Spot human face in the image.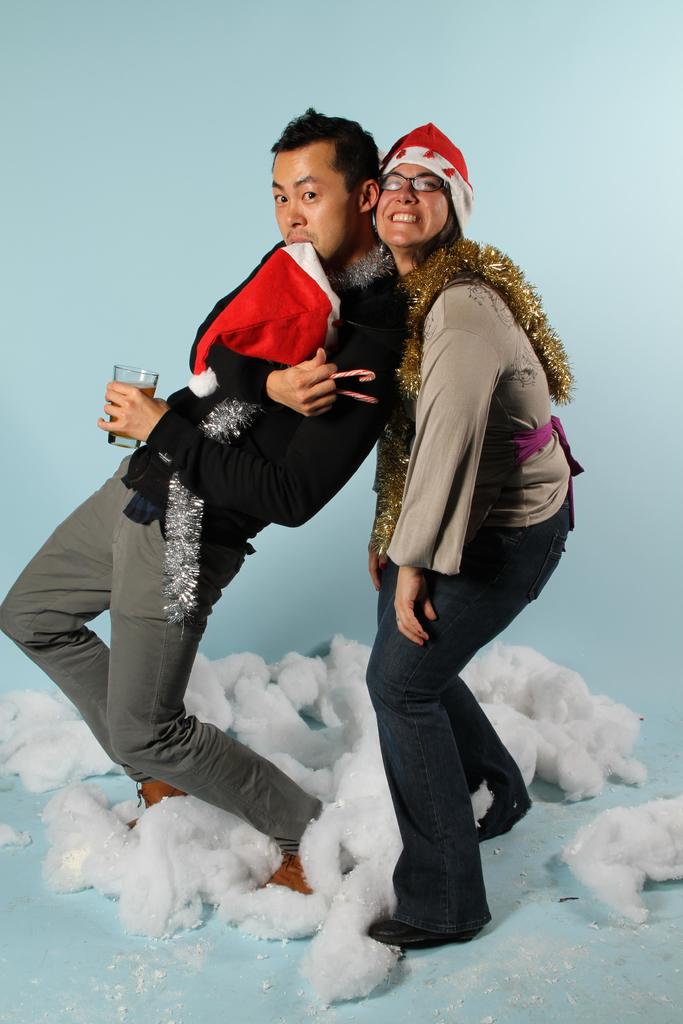
human face found at 274, 143, 342, 253.
